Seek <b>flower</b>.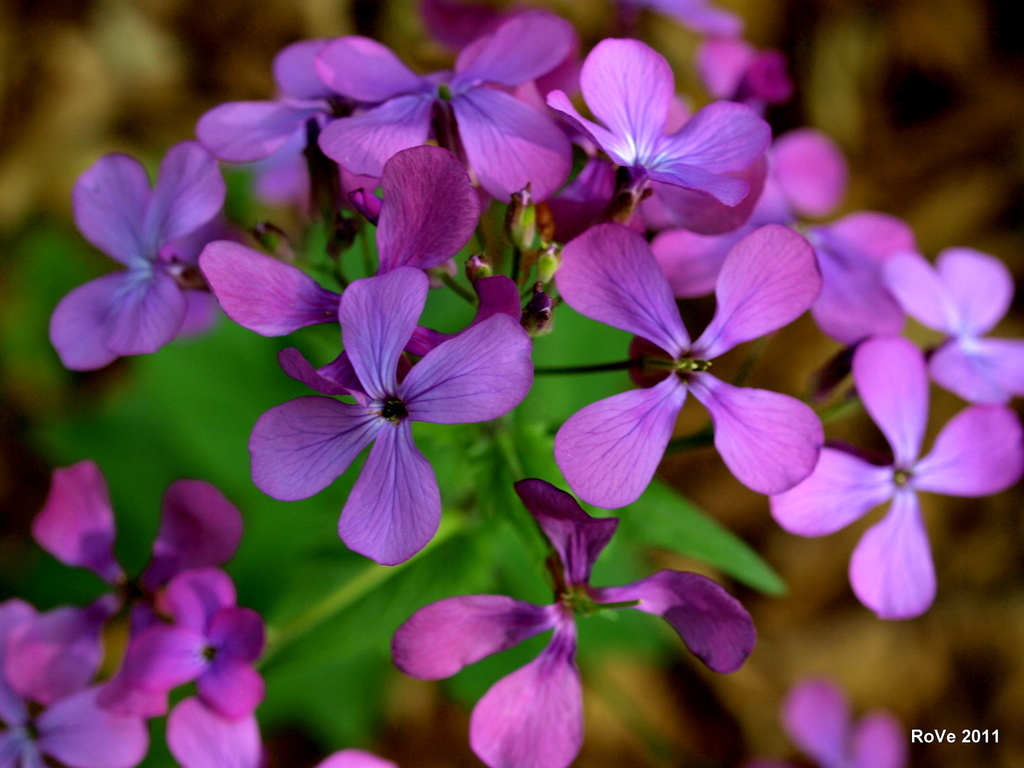
Rect(883, 246, 1023, 403).
